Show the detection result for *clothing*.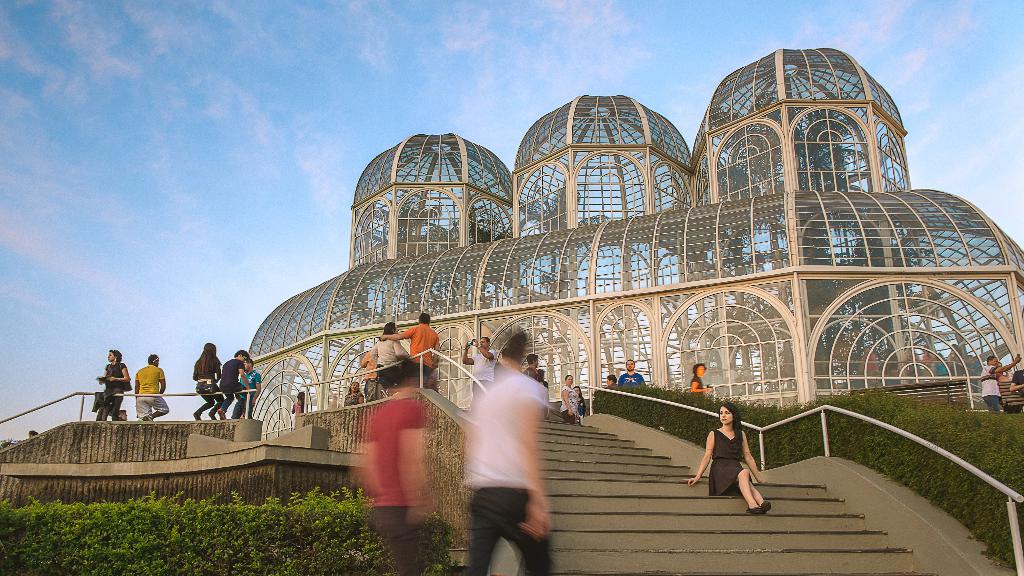
rect(1012, 368, 1023, 398).
